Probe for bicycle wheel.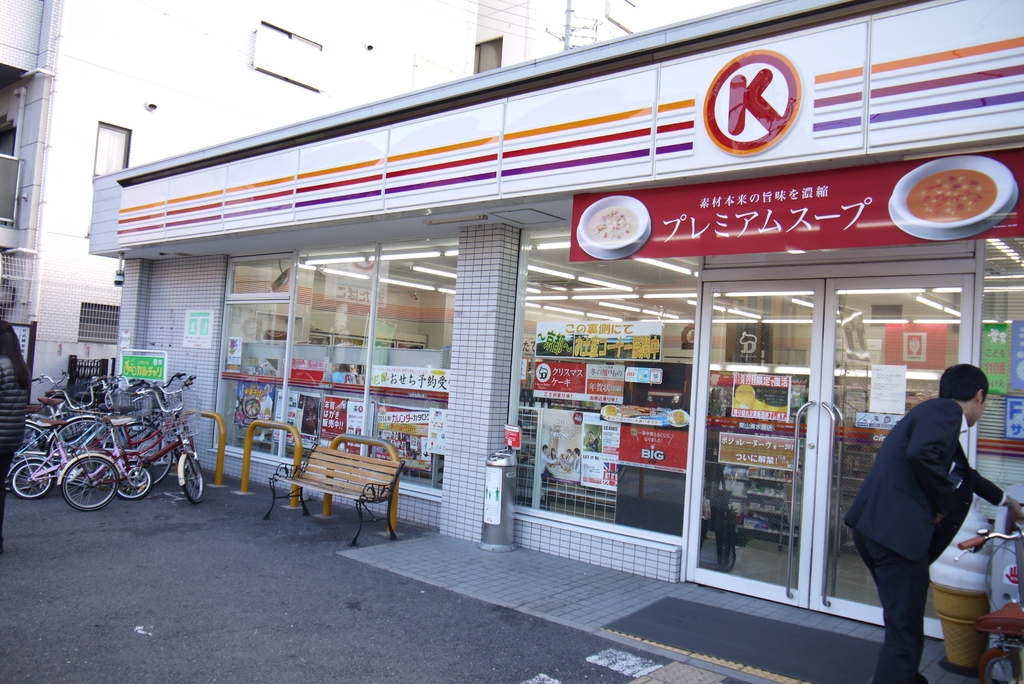
Probe result: locate(184, 453, 211, 500).
